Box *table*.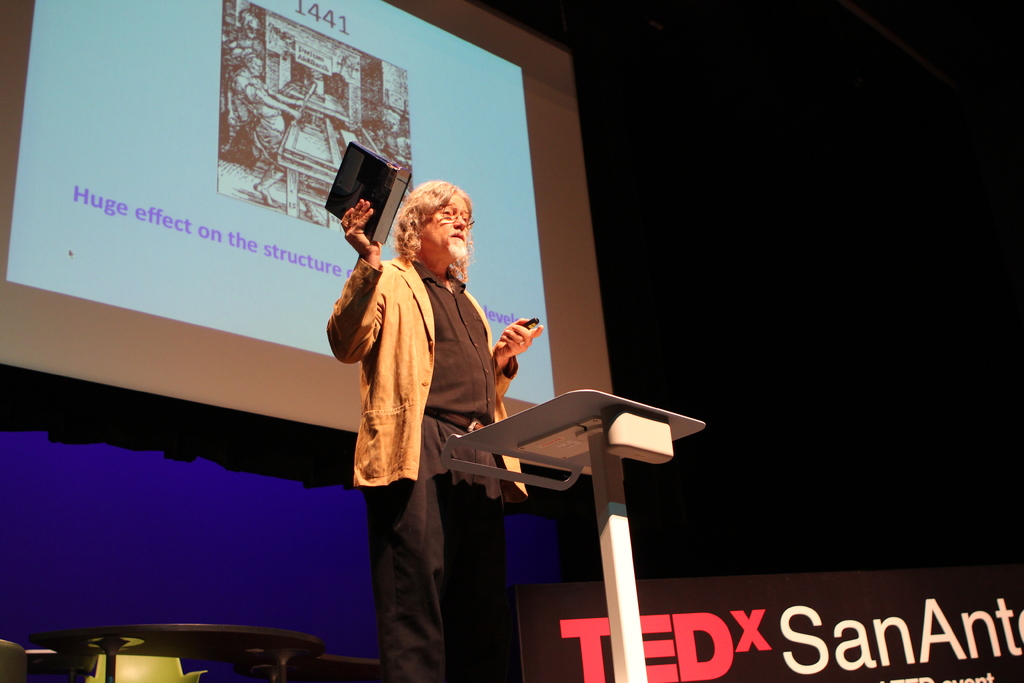
rect(402, 368, 700, 652).
